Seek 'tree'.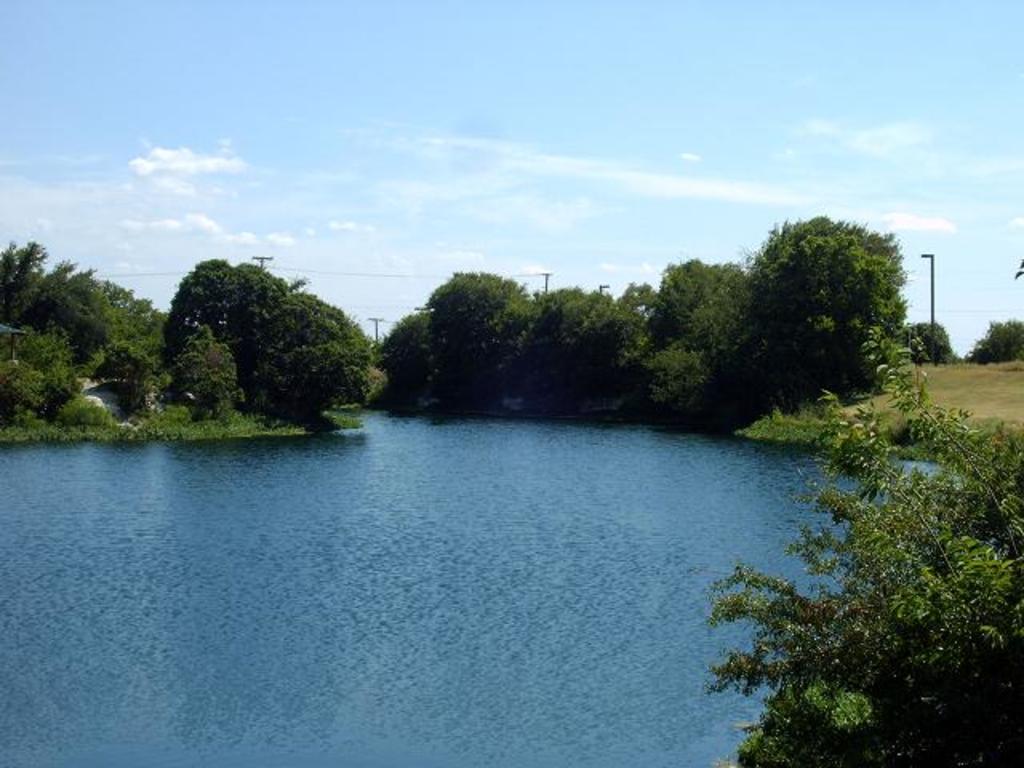
{"left": 909, "top": 323, "right": 963, "bottom": 362}.
